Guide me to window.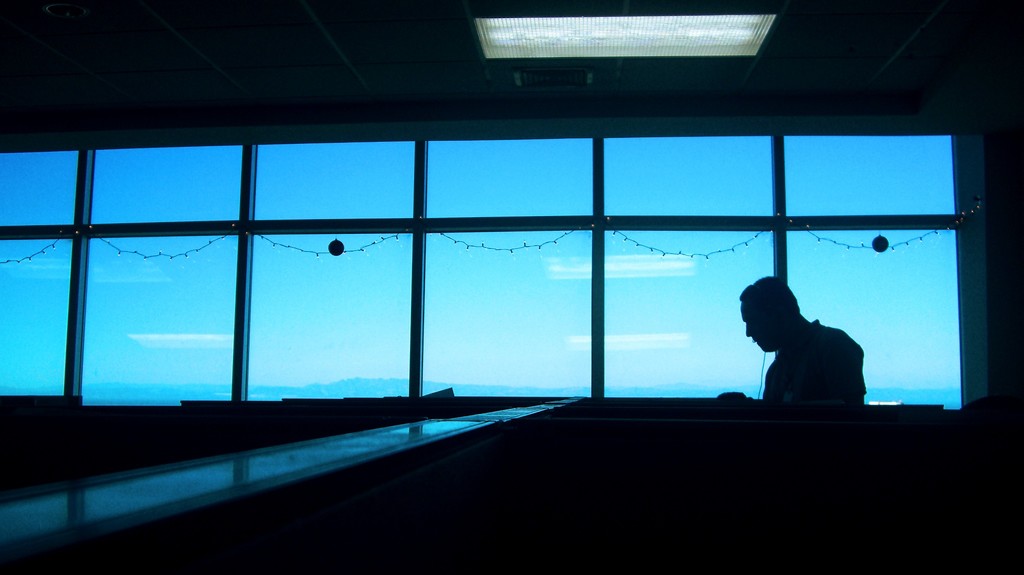
Guidance: l=250, t=143, r=414, b=399.
